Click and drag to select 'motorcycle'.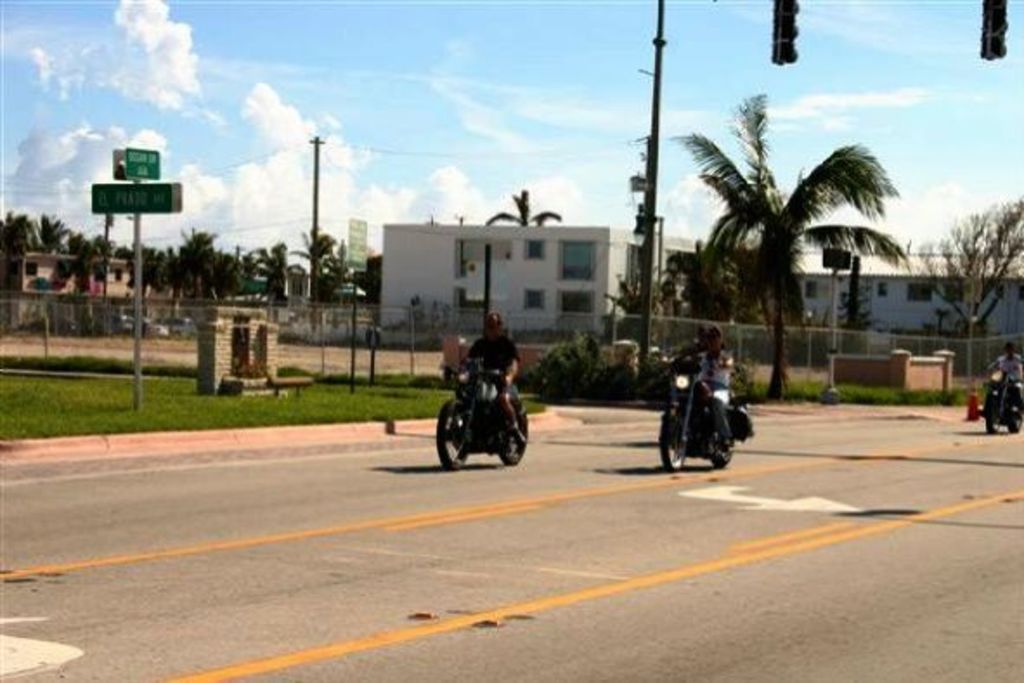
Selection: (984, 371, 1022, 433).
